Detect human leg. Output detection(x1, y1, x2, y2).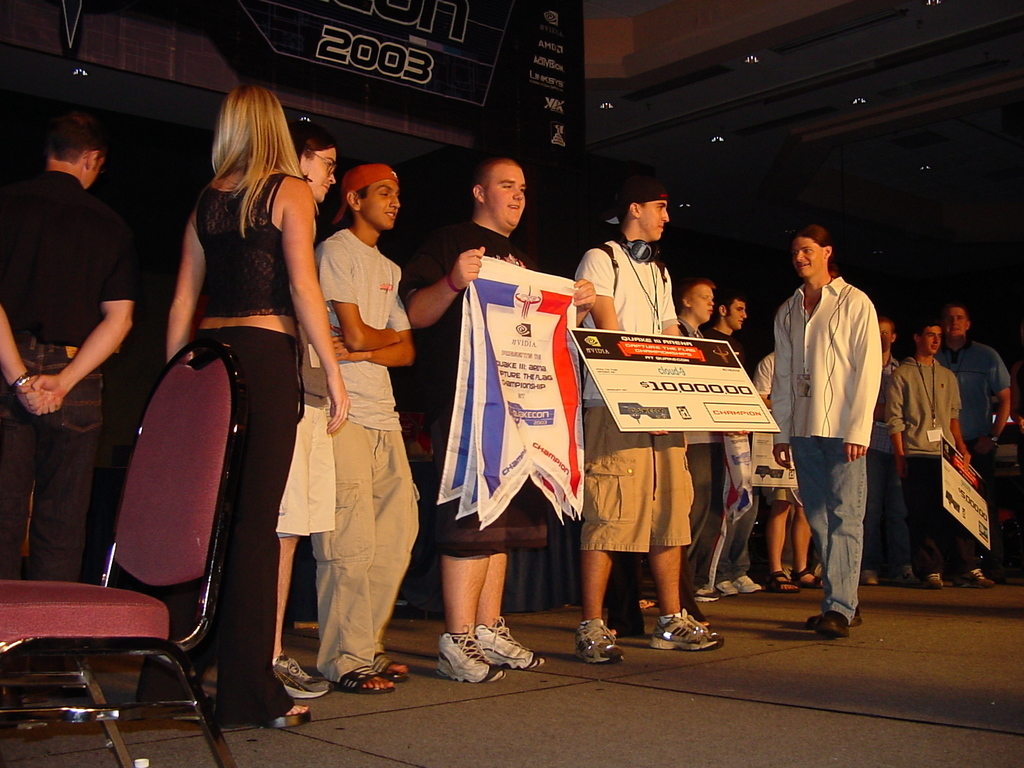
detection(727, 487, 762, 593).
